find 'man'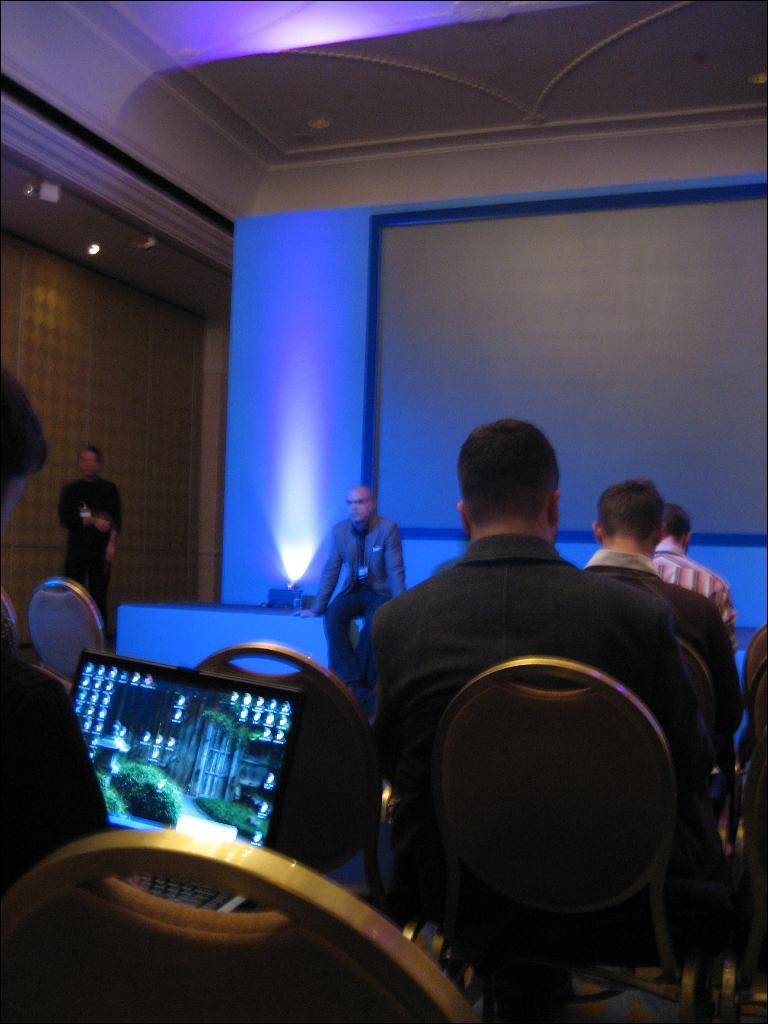
[left=293, top=485, right=408, bottom=683]
